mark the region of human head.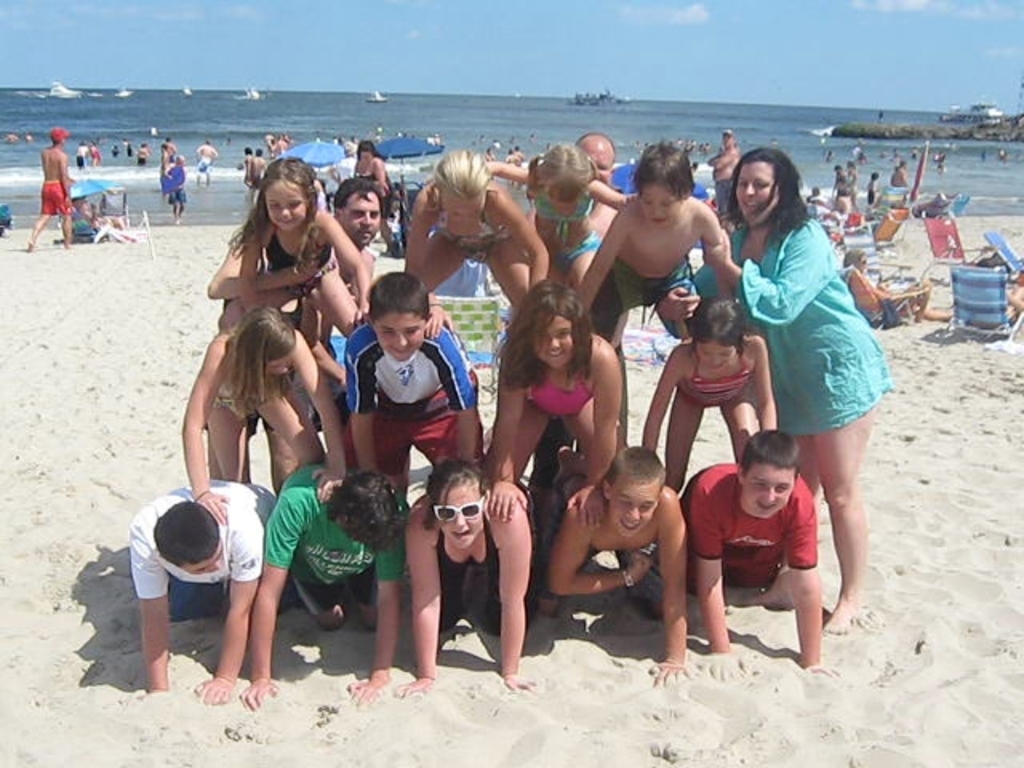
Region: bbox(728, 146, 798, 227).
